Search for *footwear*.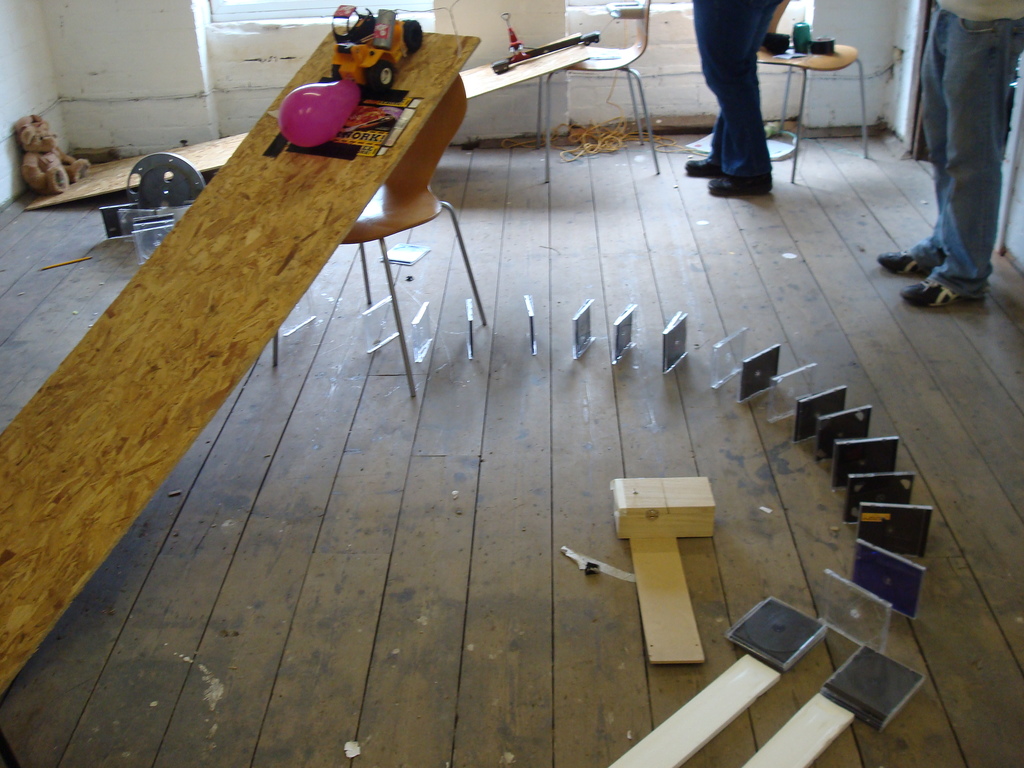
Found at select_region(684, 154, 727, 180).
